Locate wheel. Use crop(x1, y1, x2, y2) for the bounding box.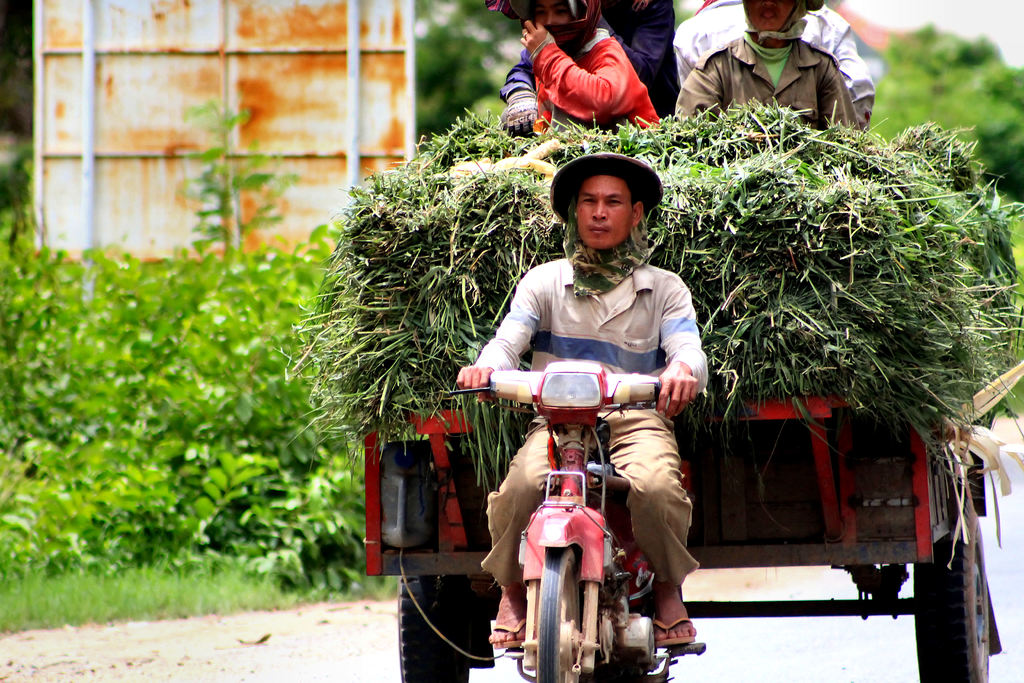
crop(394, 573, 472, 682).
